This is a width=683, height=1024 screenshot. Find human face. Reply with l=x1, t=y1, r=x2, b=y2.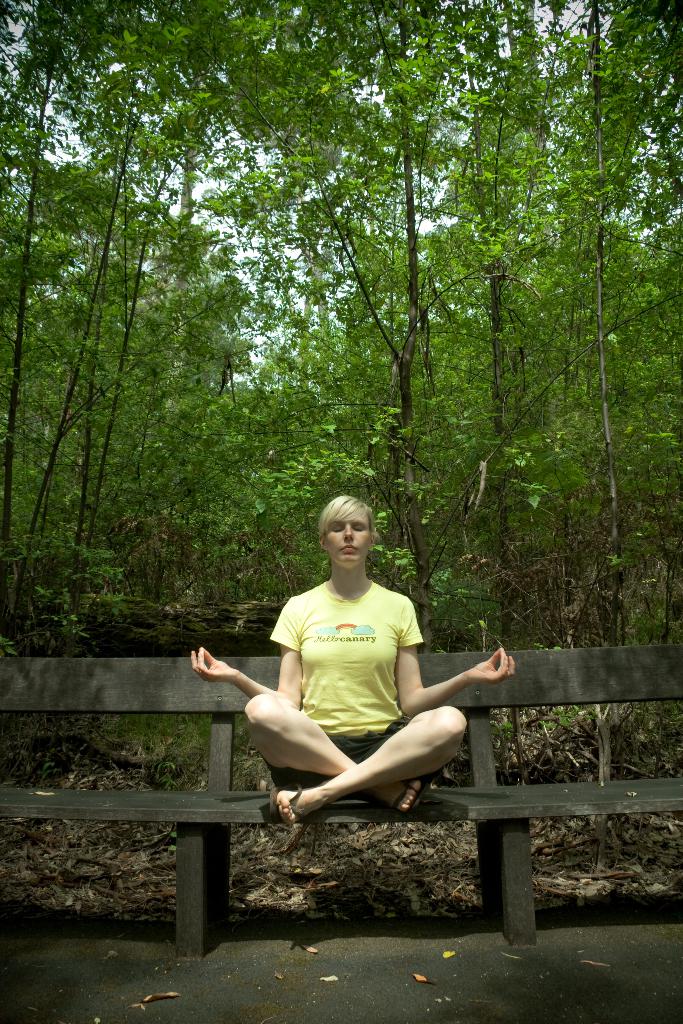
l=324, t=504, r=372, b=567.
